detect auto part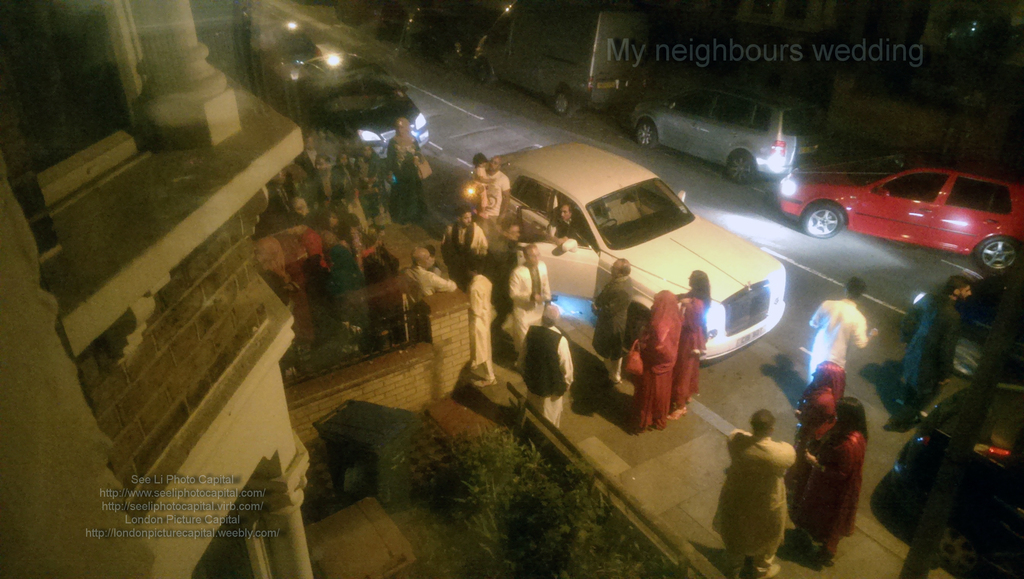
730,94,771,137
